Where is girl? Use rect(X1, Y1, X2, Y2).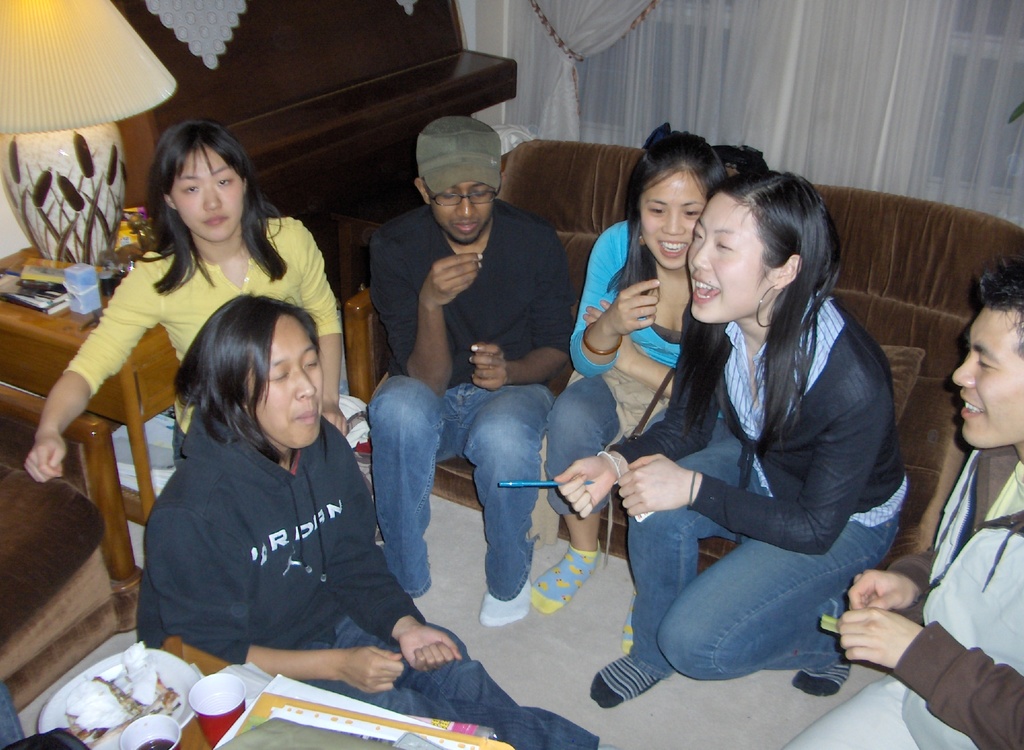
rect(22, 115, 345, 469).
